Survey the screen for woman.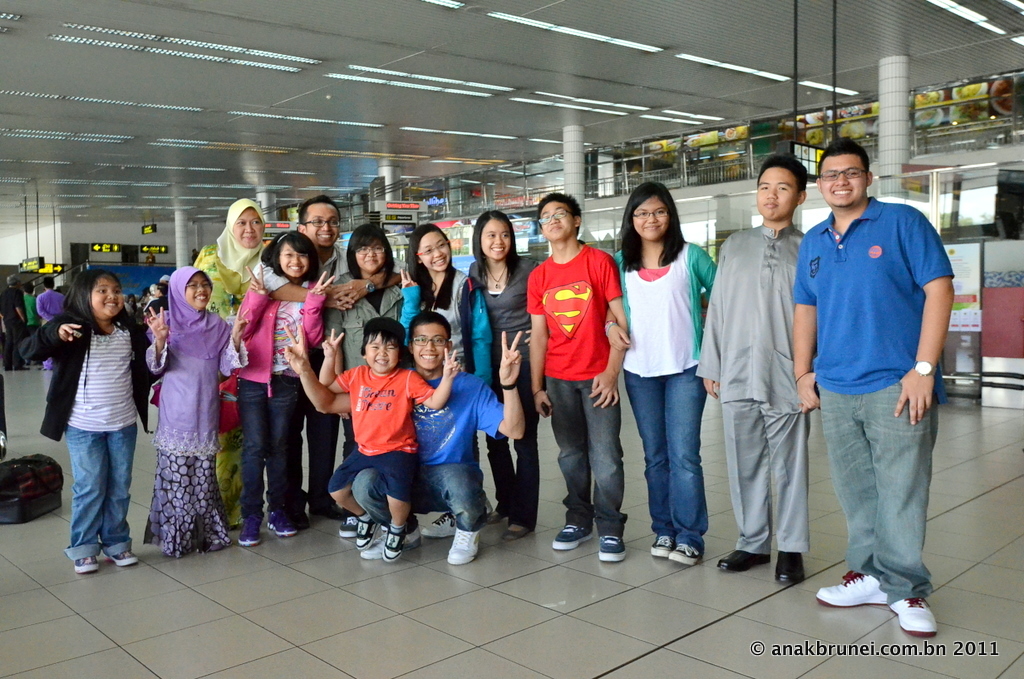
Survey found: locate(610, 182, 715, 563).
